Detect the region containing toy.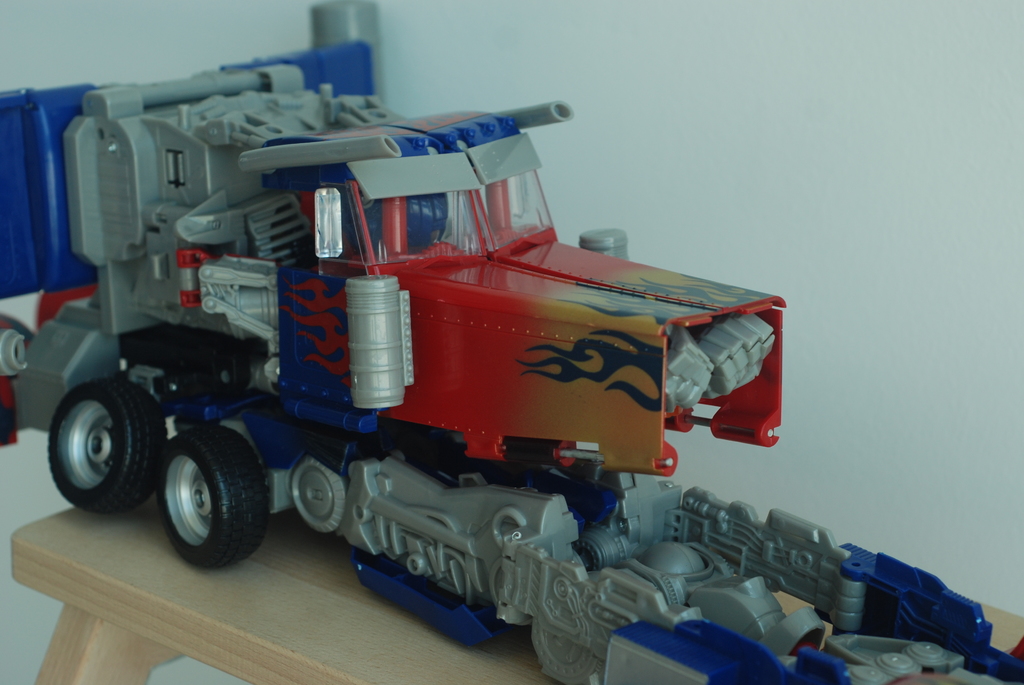
<bbox>0, 58, 858, 632</bbox>.
